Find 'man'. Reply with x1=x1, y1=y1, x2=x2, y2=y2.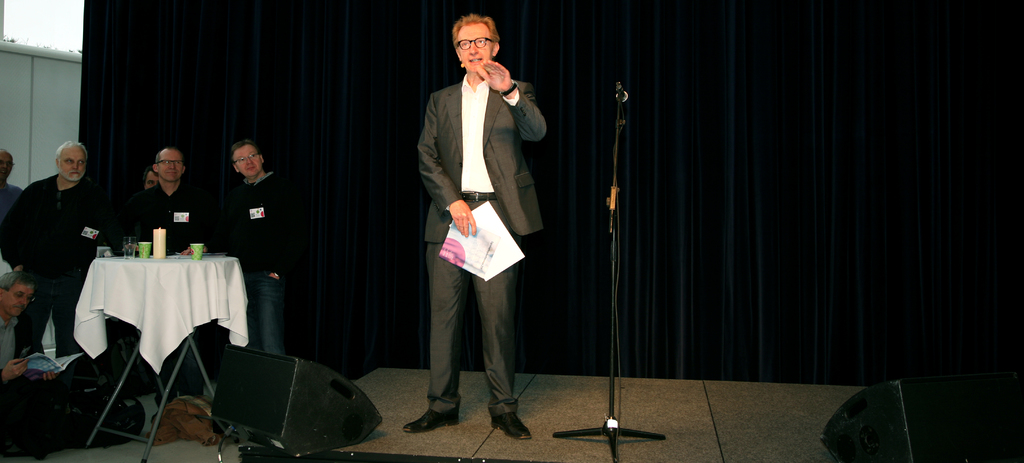
x1=124, y1=140, x2=221, y2=426.
